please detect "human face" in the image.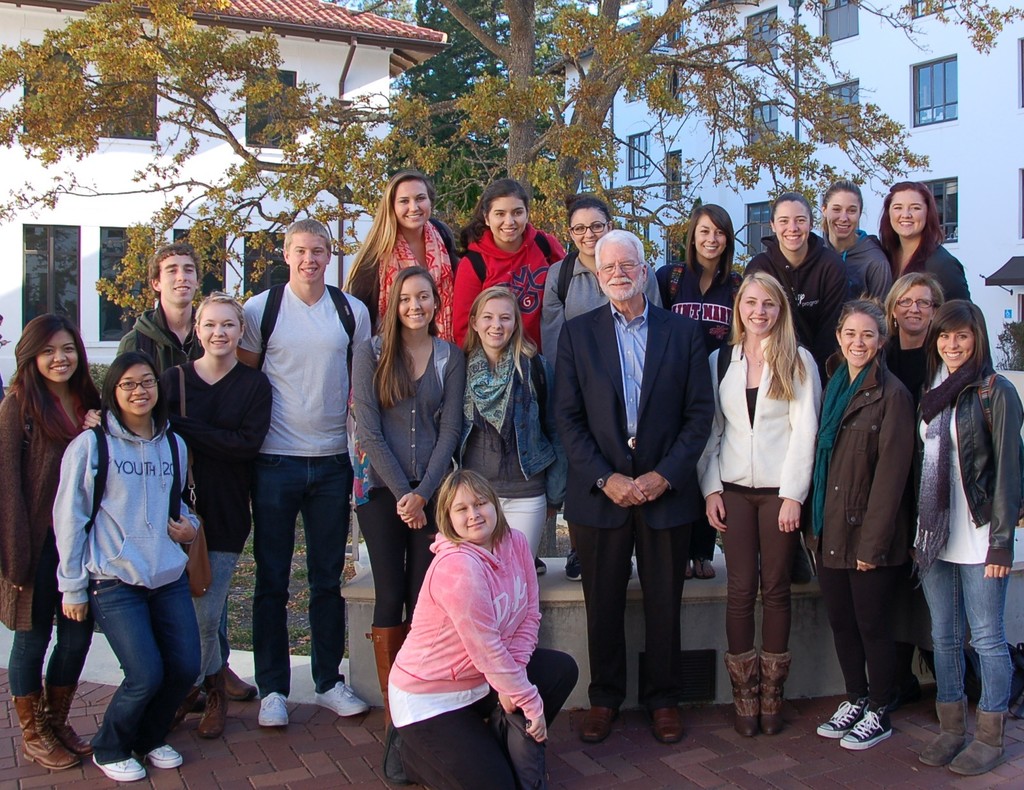
crop(397, 276, 430, 329).
